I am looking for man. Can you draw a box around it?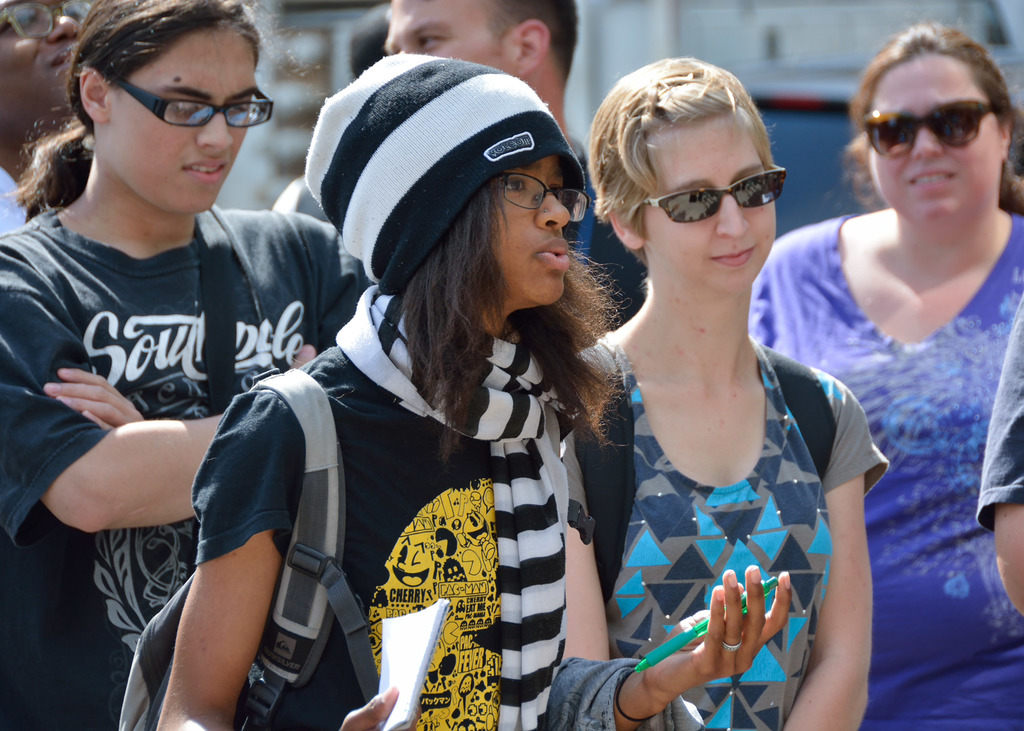
Sure, the bounding box is x1=386 y1=0 x2=652 y2=324.
